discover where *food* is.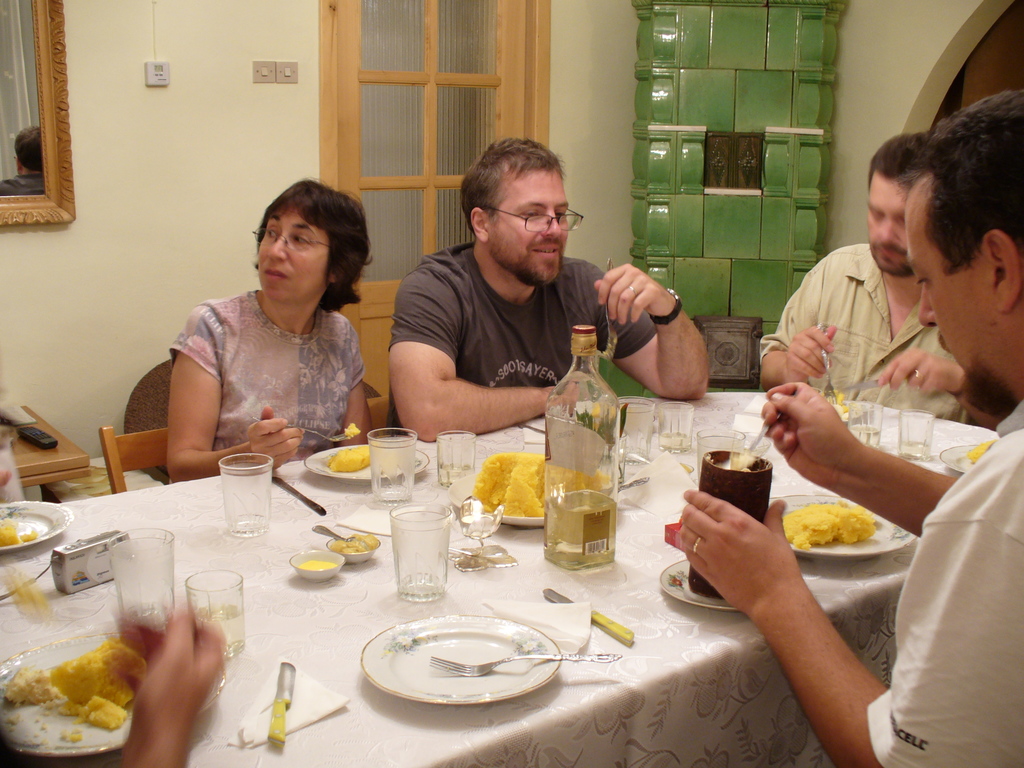
Discovered at (x1=22, y1=527, x2=36, y2=542).
